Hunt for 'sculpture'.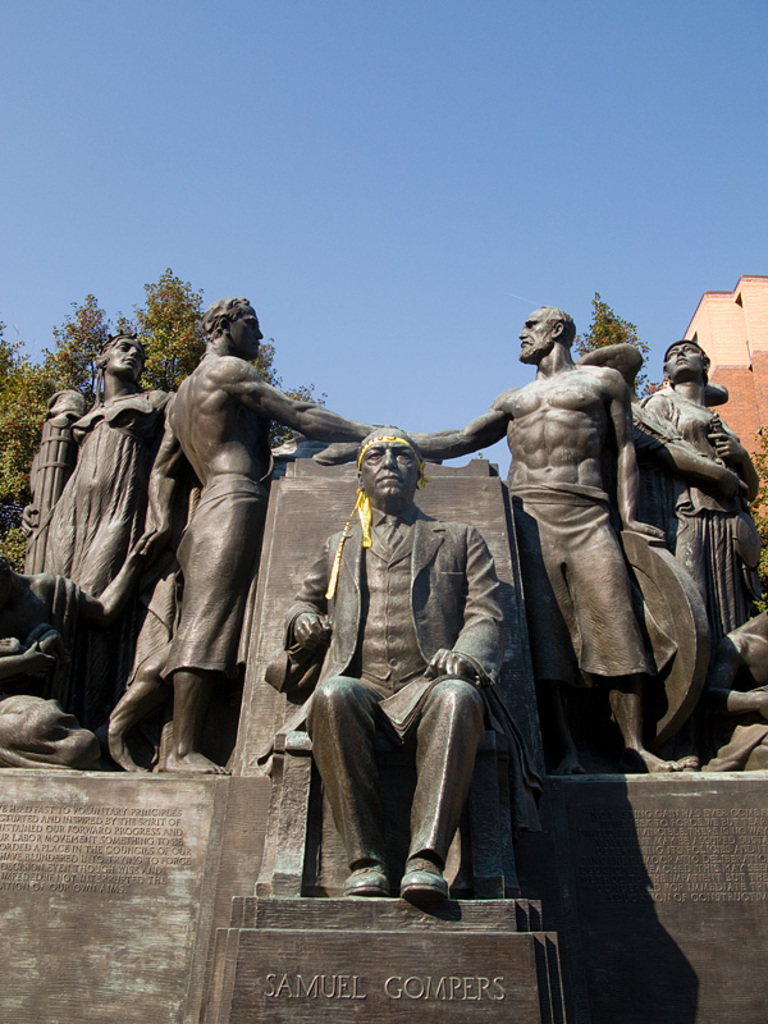
Hunted down at [x1=122, y1=300, x2=380, y2=768].
